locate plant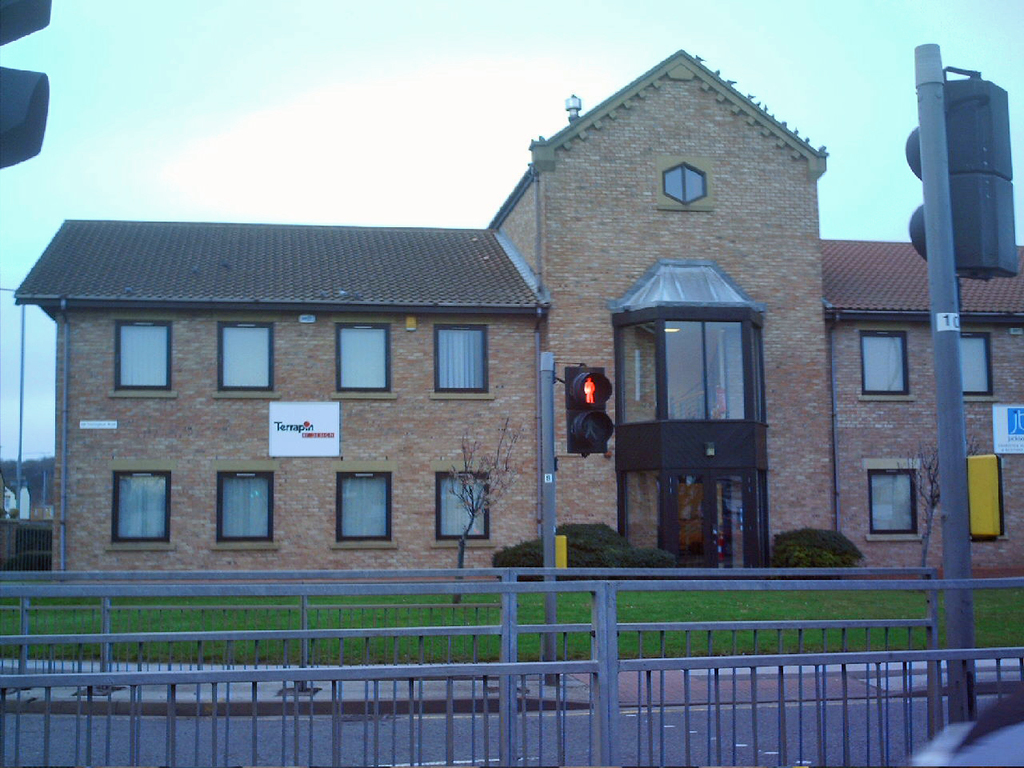
(0,511,59,577)
